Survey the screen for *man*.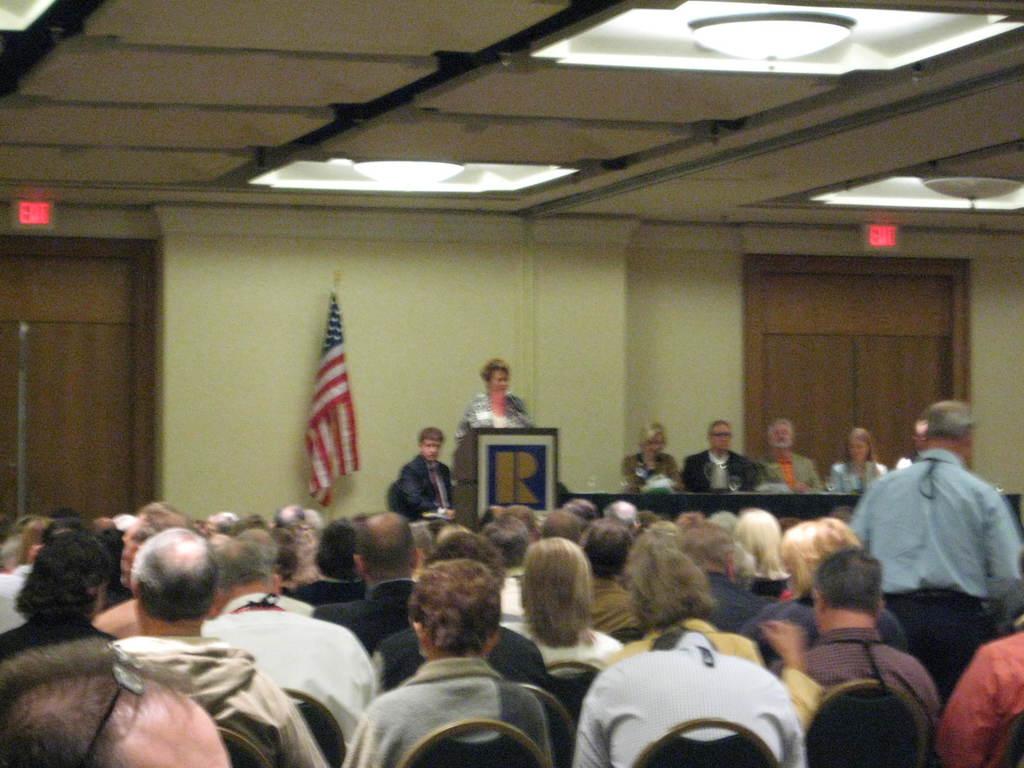
Survey found: box(682, 413, 772, 488).
